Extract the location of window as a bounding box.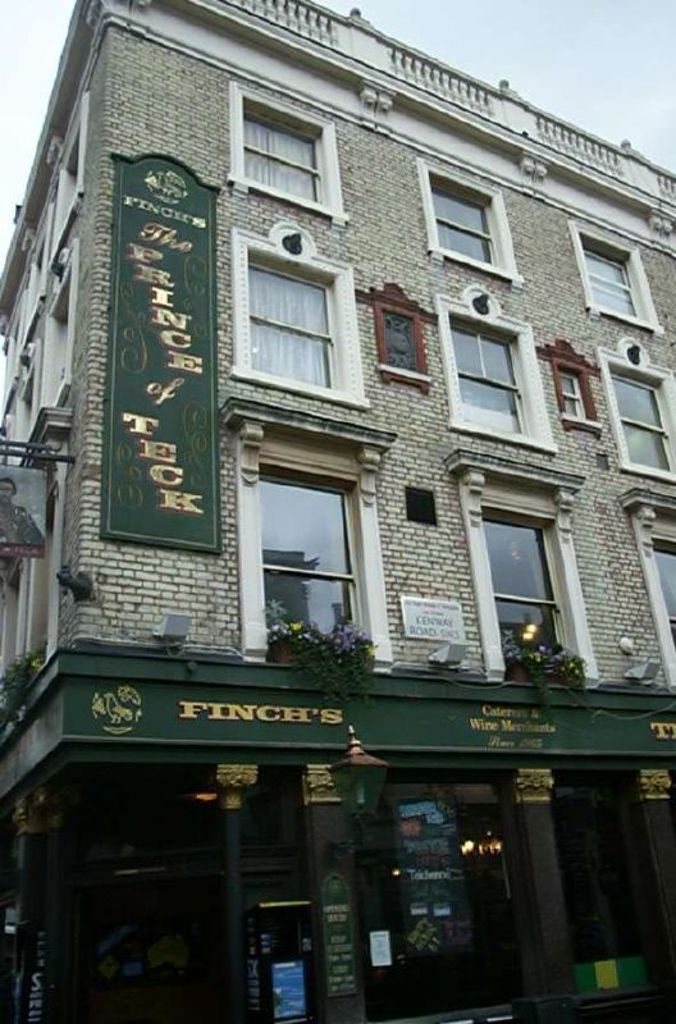
l=581, t=239, r=635, b=316.
